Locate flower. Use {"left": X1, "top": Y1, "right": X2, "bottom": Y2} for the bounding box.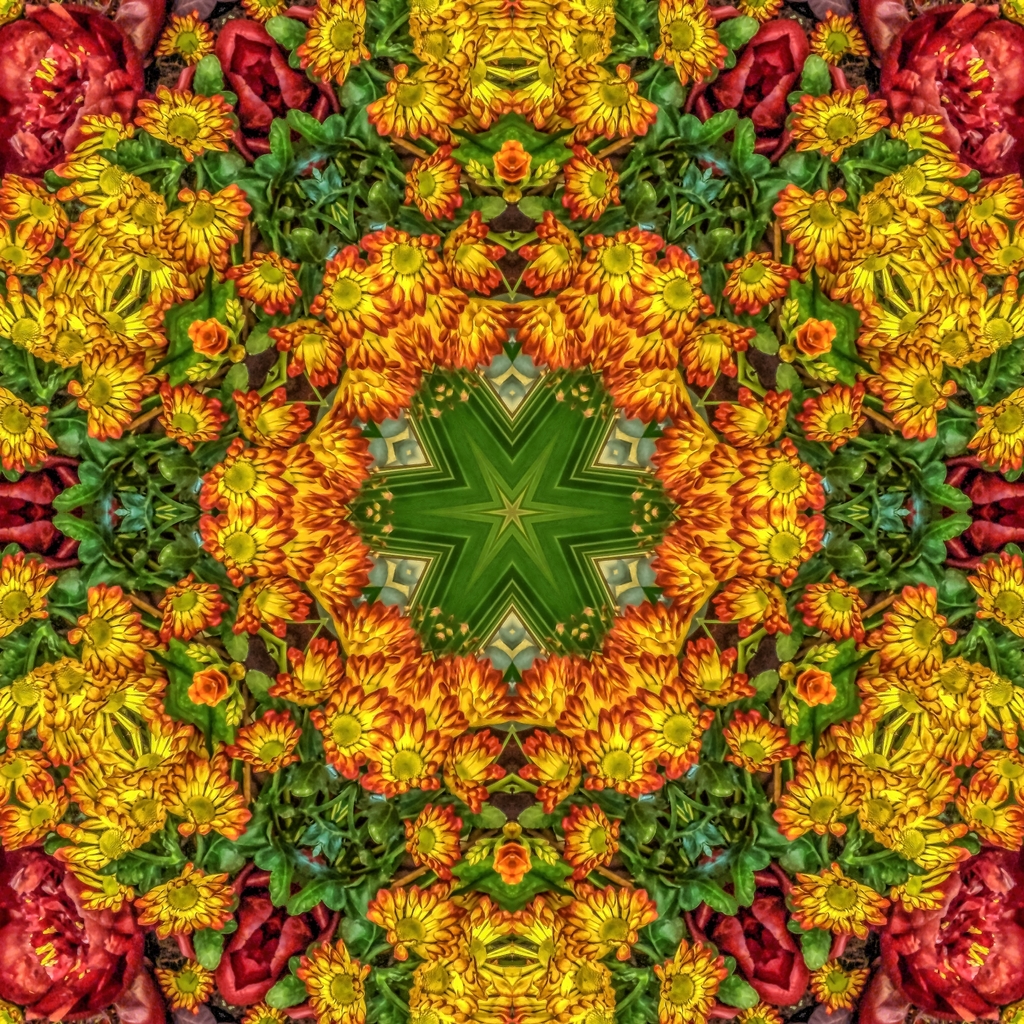
{"left": 0, "top": 850, "right": 168, "bottom": 1023}.
